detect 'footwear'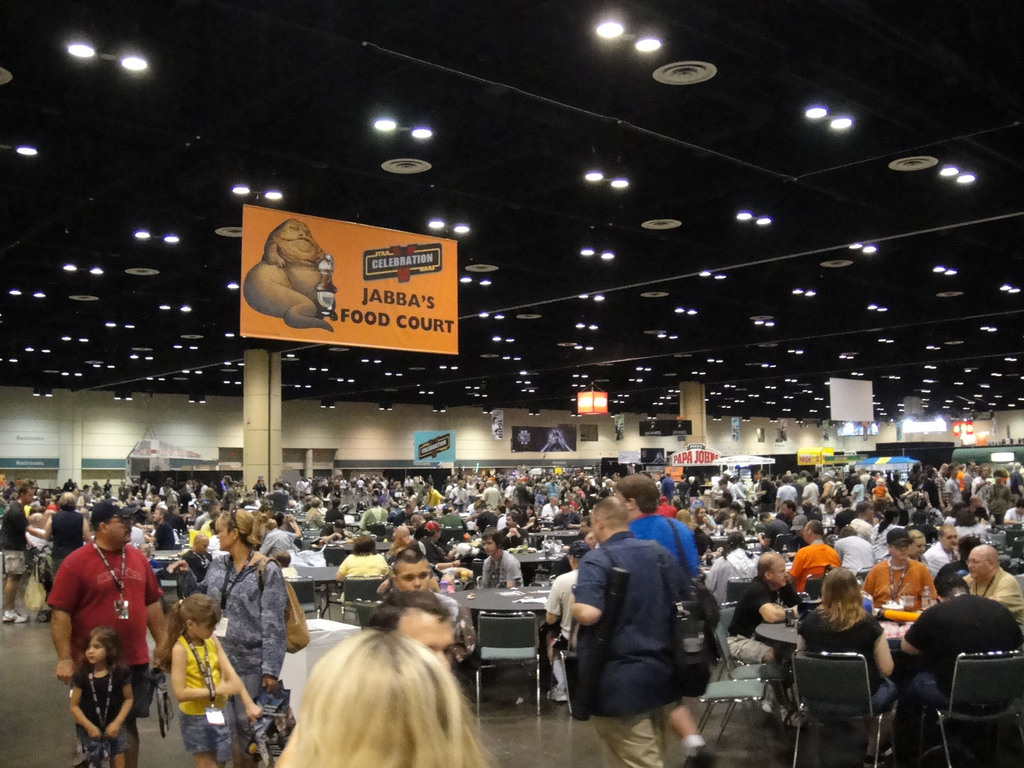
860, 756, 884, 767
